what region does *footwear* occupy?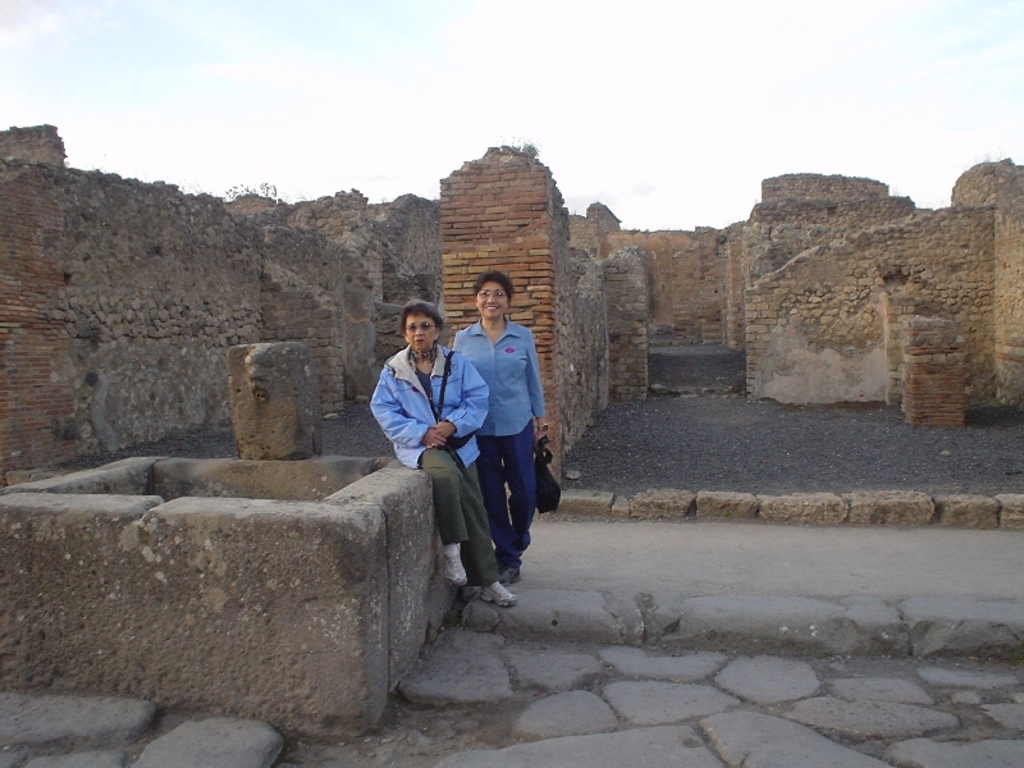
[left=476, top=577, right=516, bottom=612].
